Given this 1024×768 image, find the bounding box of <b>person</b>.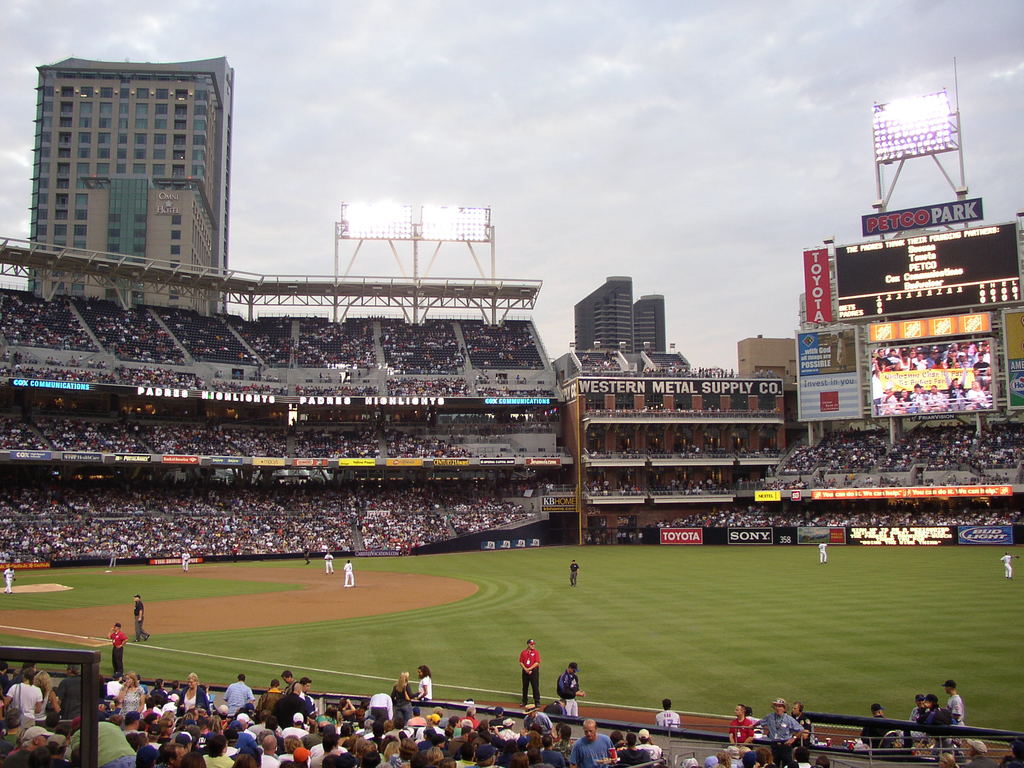
(x1=337, y1=558, x2=358, y2=590).
